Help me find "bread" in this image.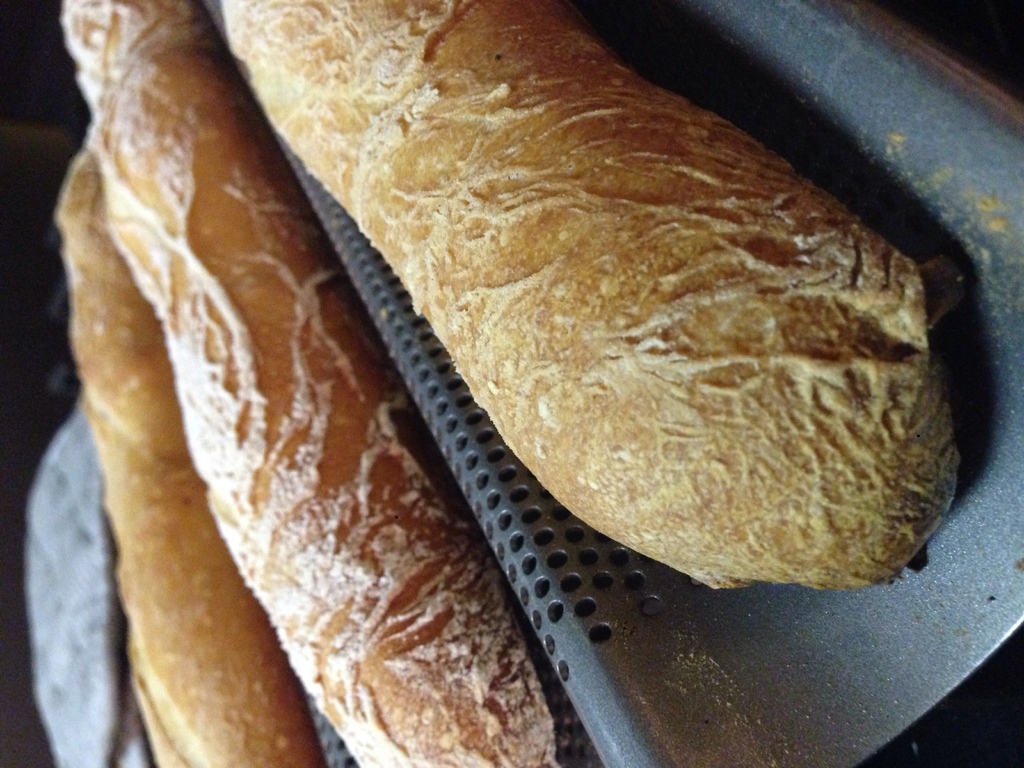
Found it: (54,140,328,767).
